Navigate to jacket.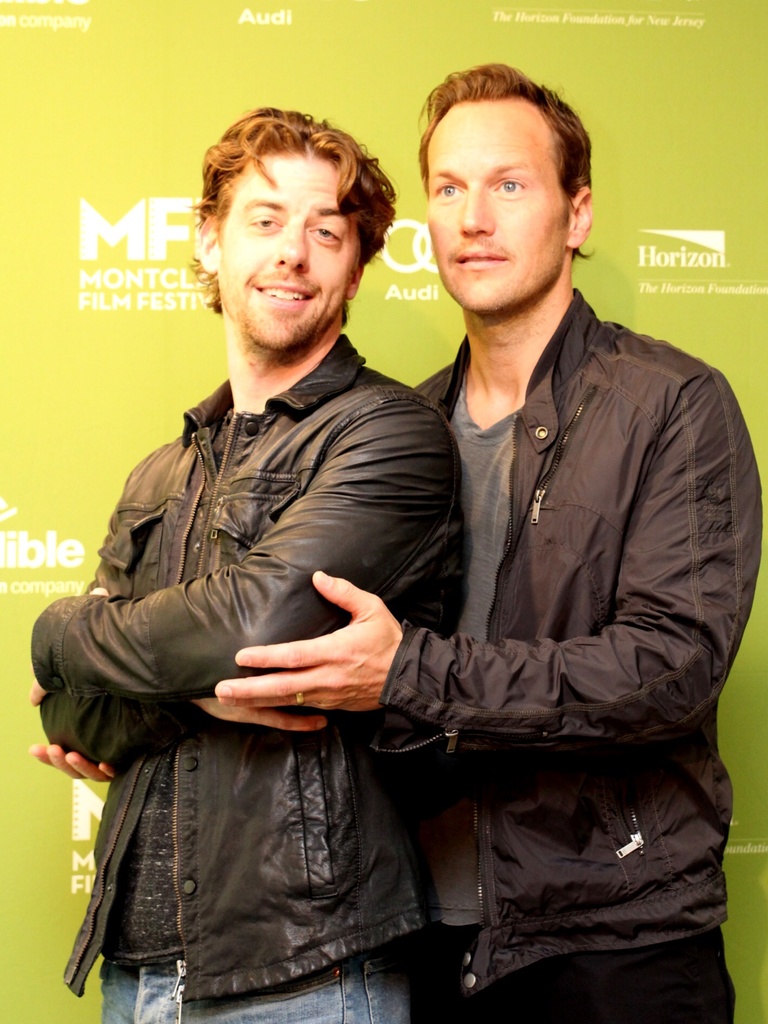
Navigation target: crop(38, 335, 474, 1004).
